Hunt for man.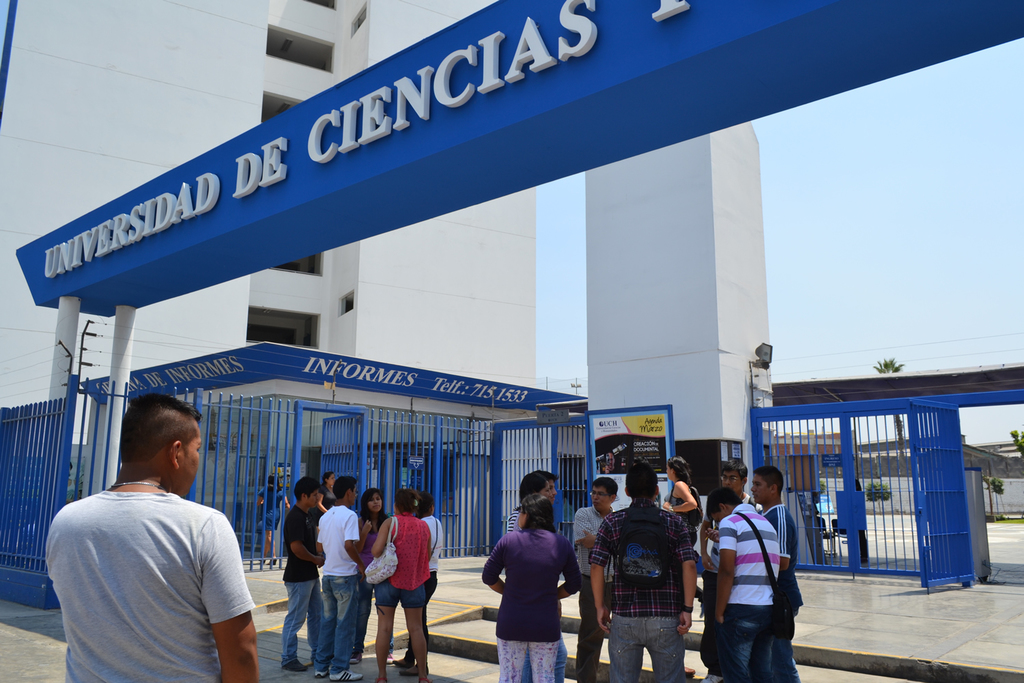
Hunted down at 574,475,621,682.
